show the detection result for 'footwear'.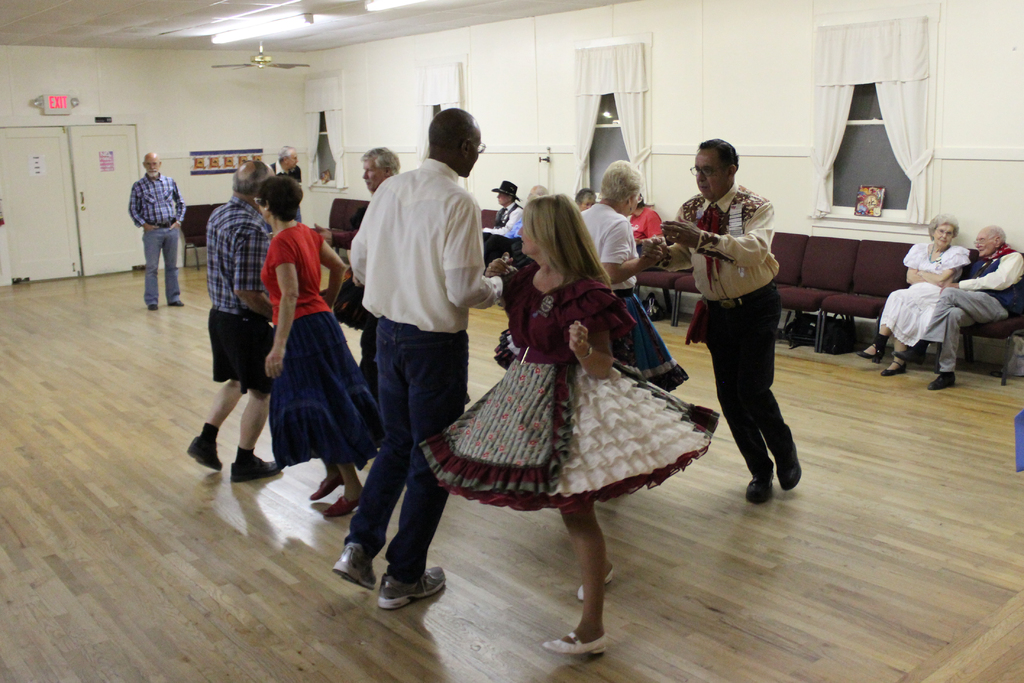
(145, 302, 160, 310).
